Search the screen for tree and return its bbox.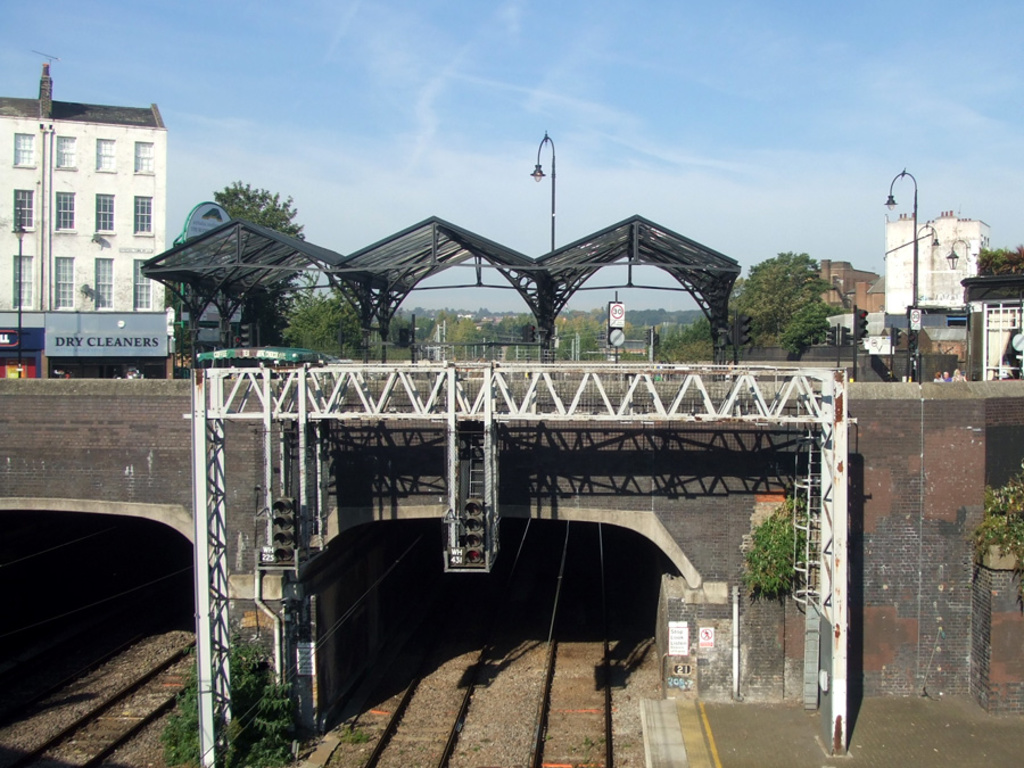
Found: x1=288 y1=275 x2=362 y2=352.
